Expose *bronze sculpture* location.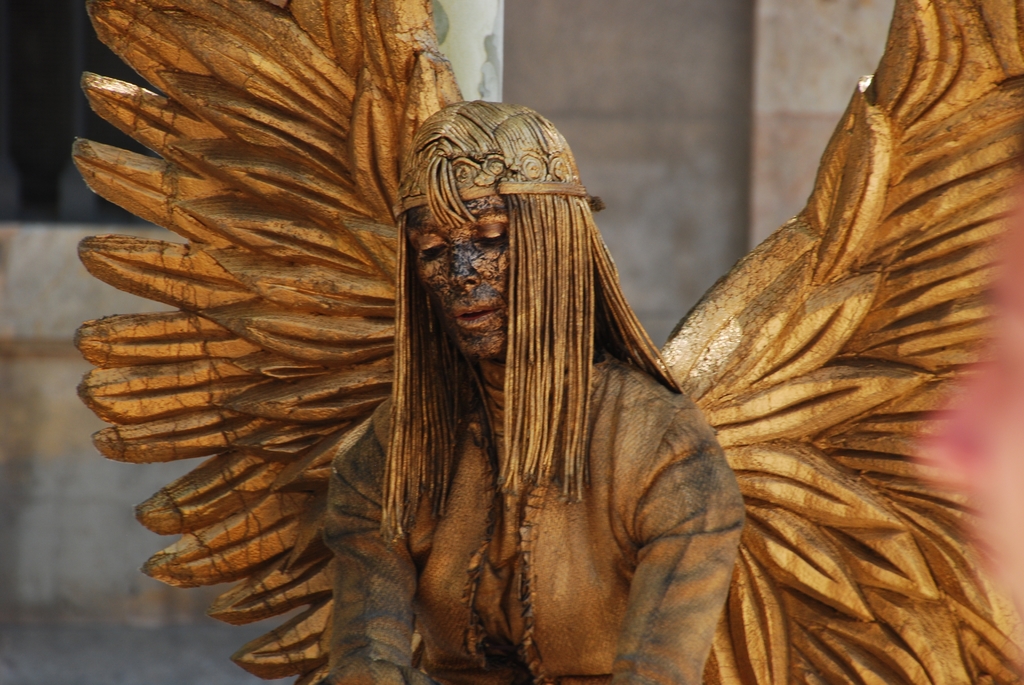
Exposed at <region>62, 4, 954, 663</region>.
